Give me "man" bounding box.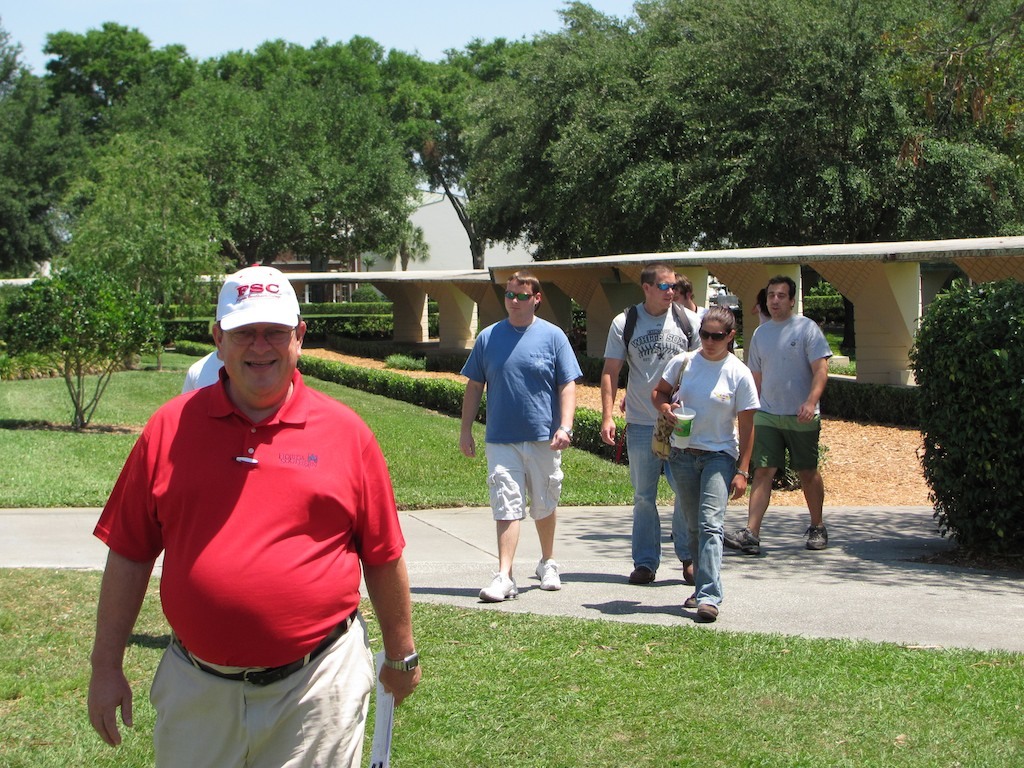
599:265:707:576.
